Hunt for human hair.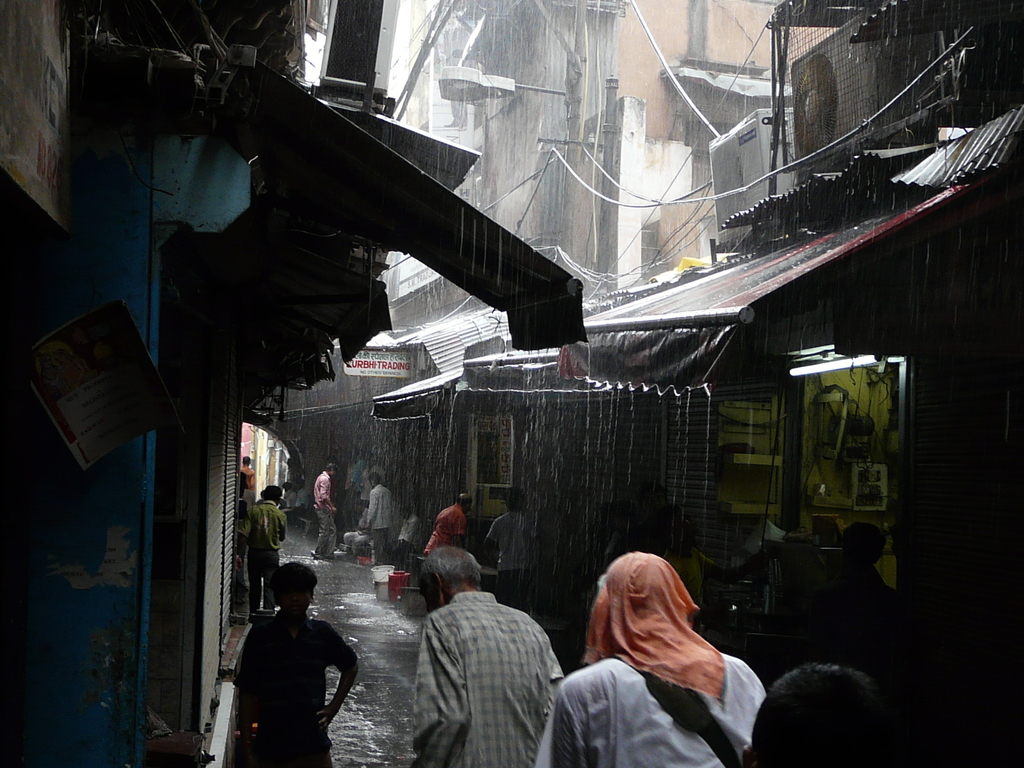
Hunted down at left=327, top=461, right=346, bottom=472.
